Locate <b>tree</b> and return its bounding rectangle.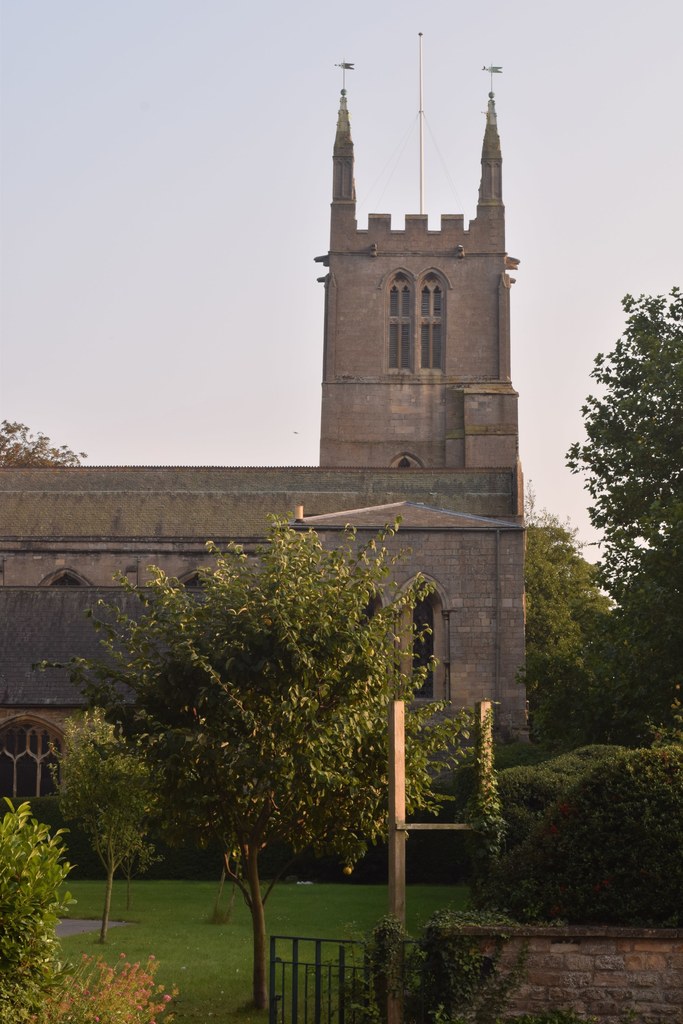
pyautogui.locateOnScreen(557, 282, 680, 728).
